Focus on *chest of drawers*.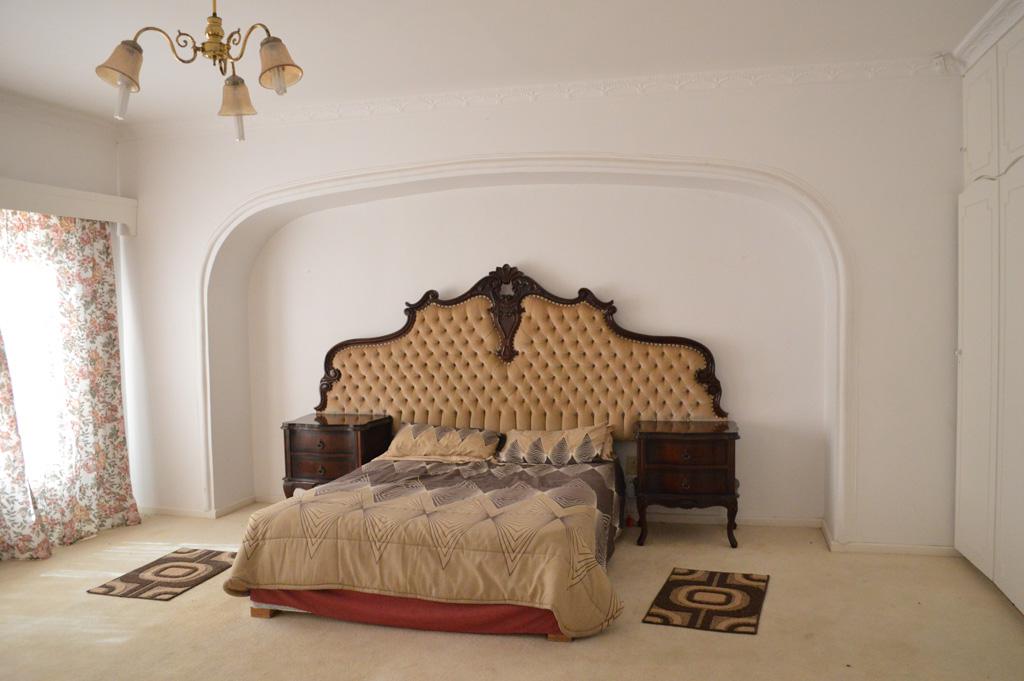
Focused at box(280, 409, 394, 497).
